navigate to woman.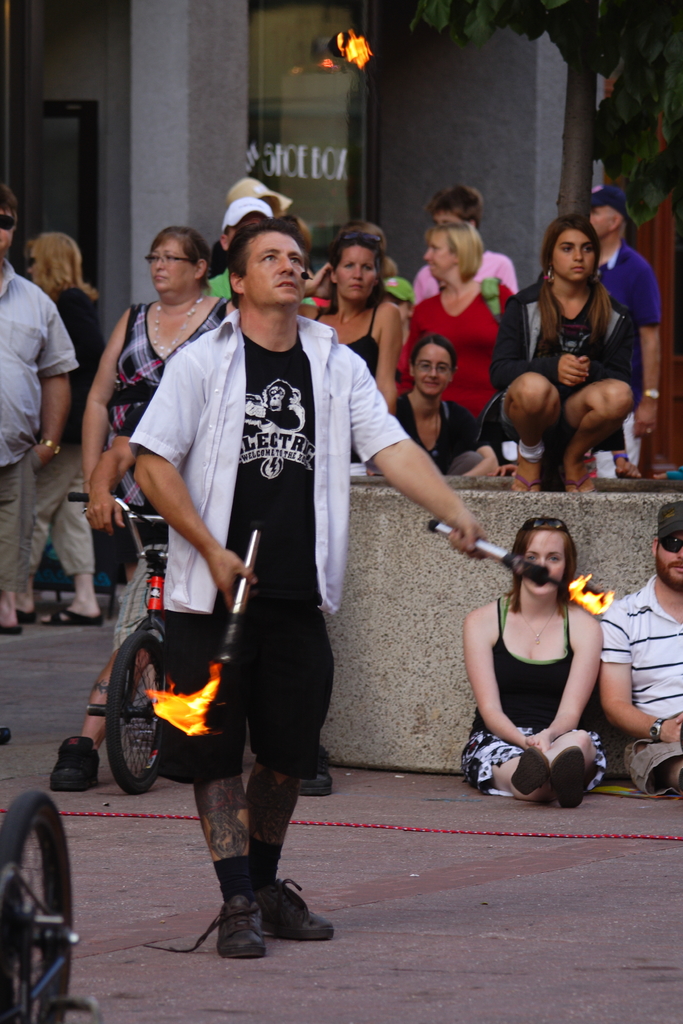
Navigation target: box(414, 221, 531, 440).
